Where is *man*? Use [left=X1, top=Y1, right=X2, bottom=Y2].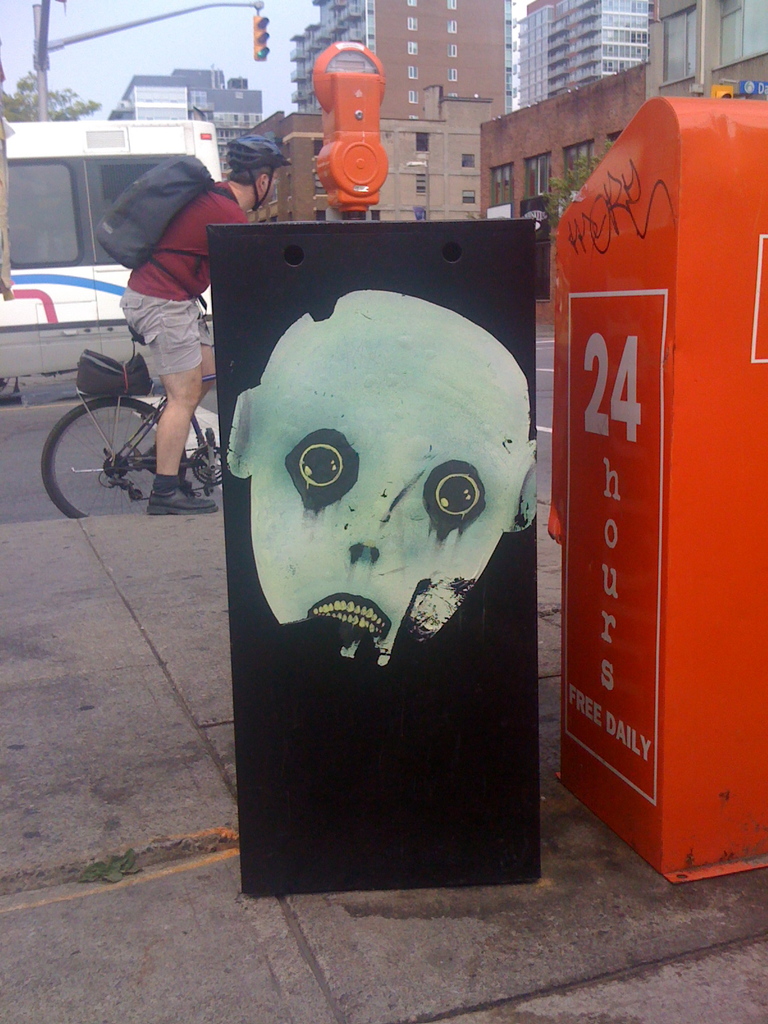
[left=123, top=140, right=289, bottom=512].
